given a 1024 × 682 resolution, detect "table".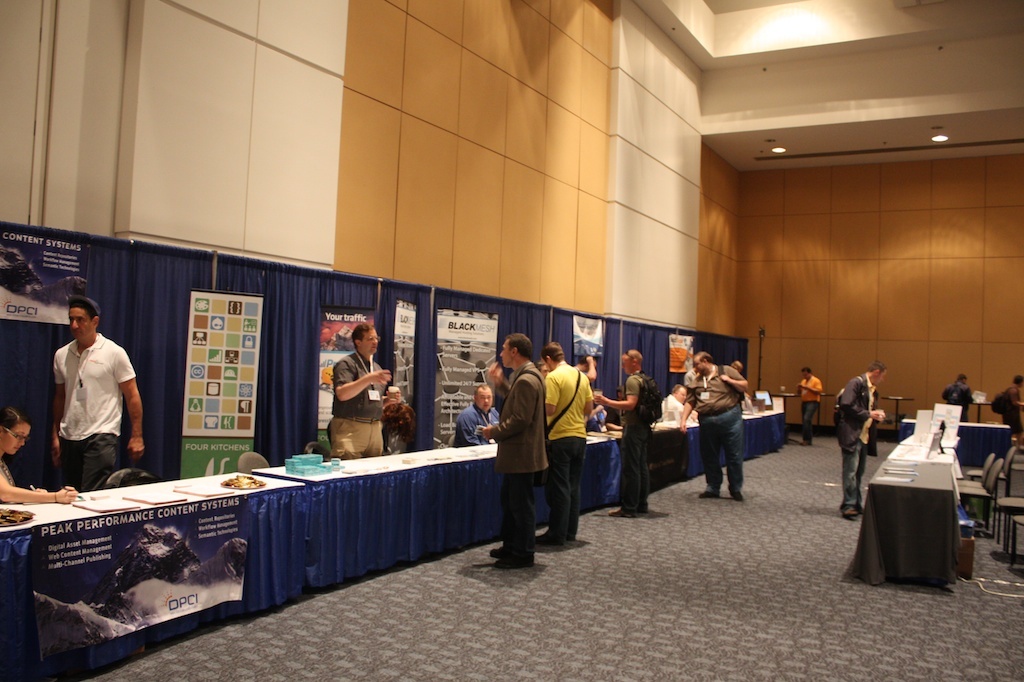
0 412 783 681.
